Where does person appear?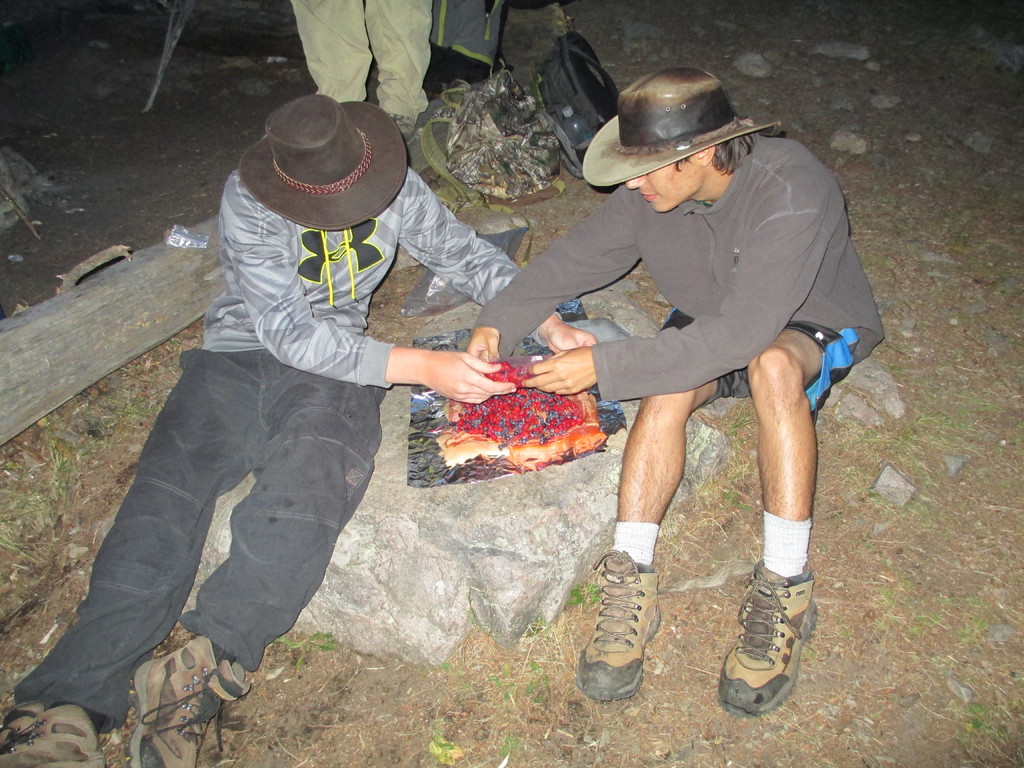
Appears at Rect(287, 0, 438, 143).
